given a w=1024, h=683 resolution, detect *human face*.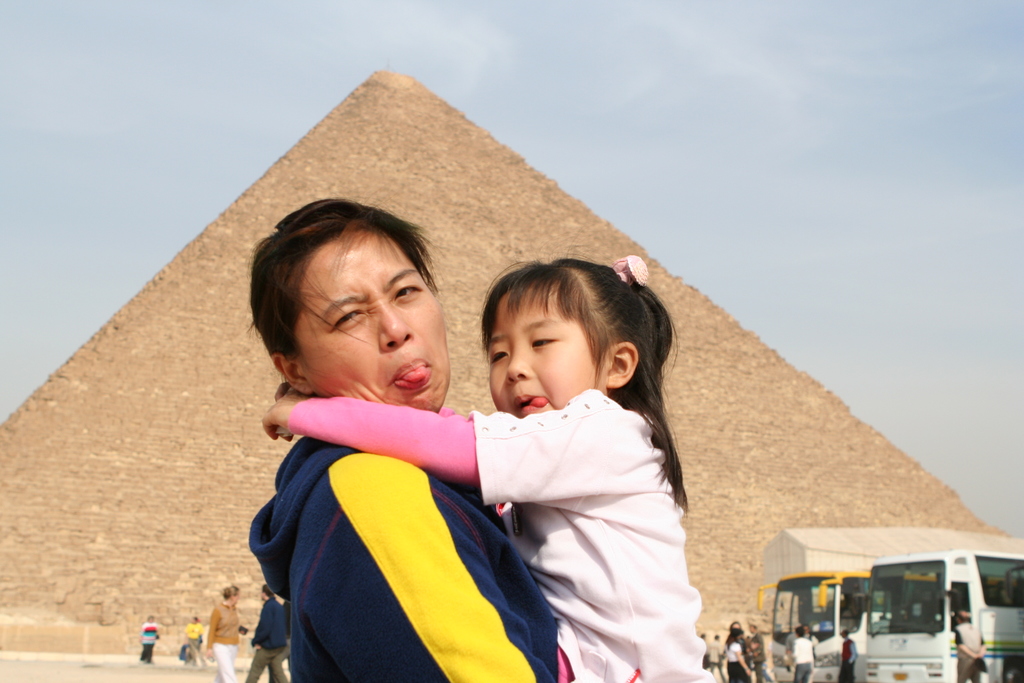
{"x1": 490, "y1": 282, "x2": 607, "y2": 420}.
